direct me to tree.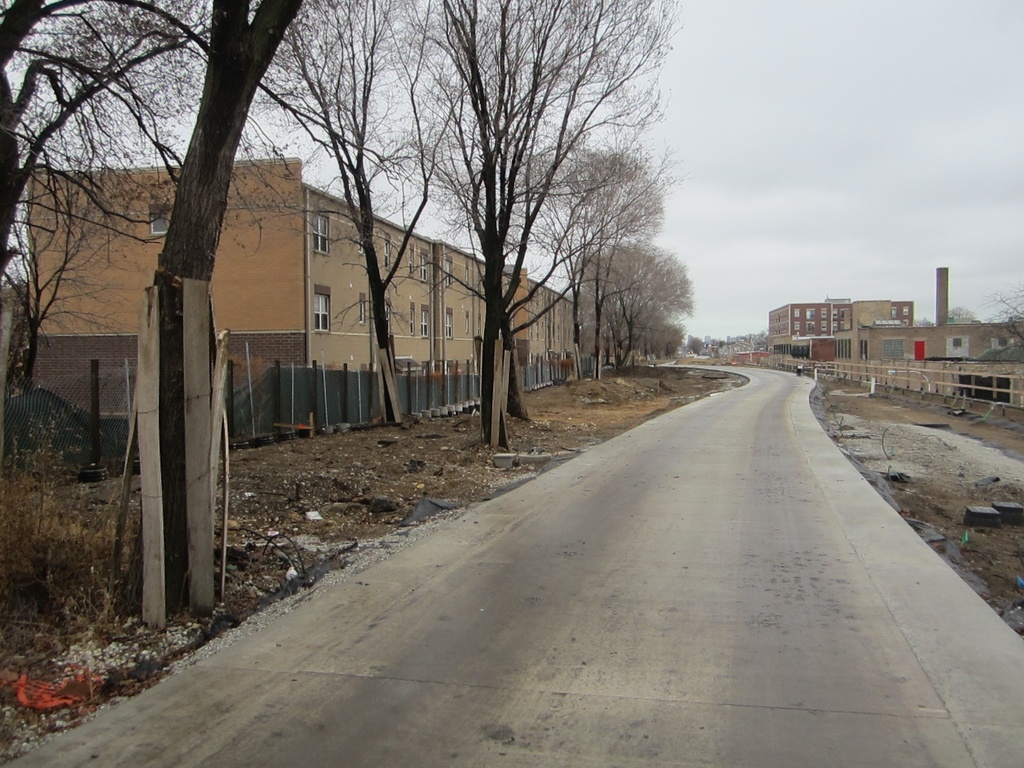
Direction: (left=380, top=26, right=691, bottom=434).
